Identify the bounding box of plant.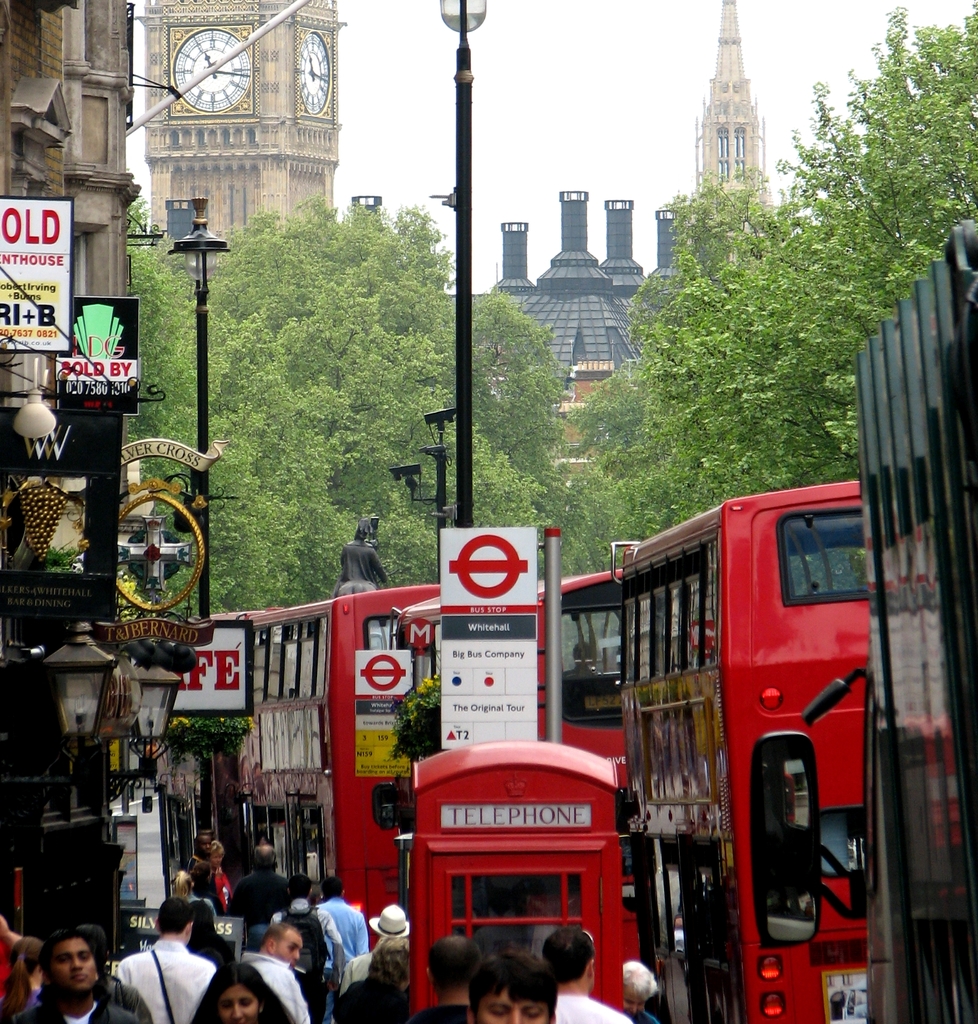
<box>384,673,440,757</box>.
